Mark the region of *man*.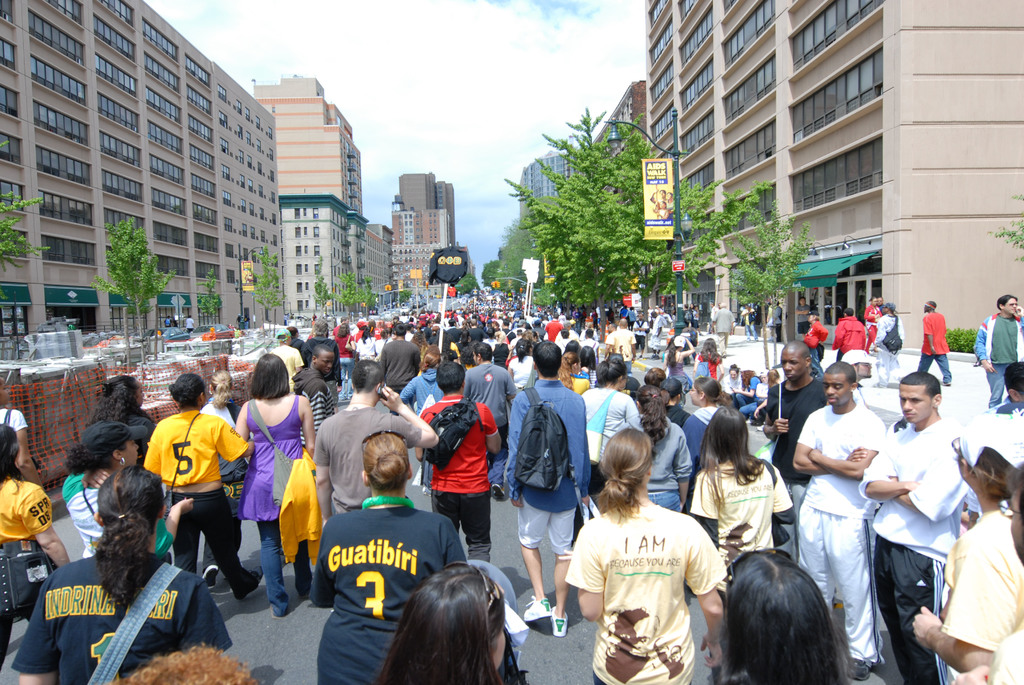
Region: bbox(857, 368, 977, 684).
